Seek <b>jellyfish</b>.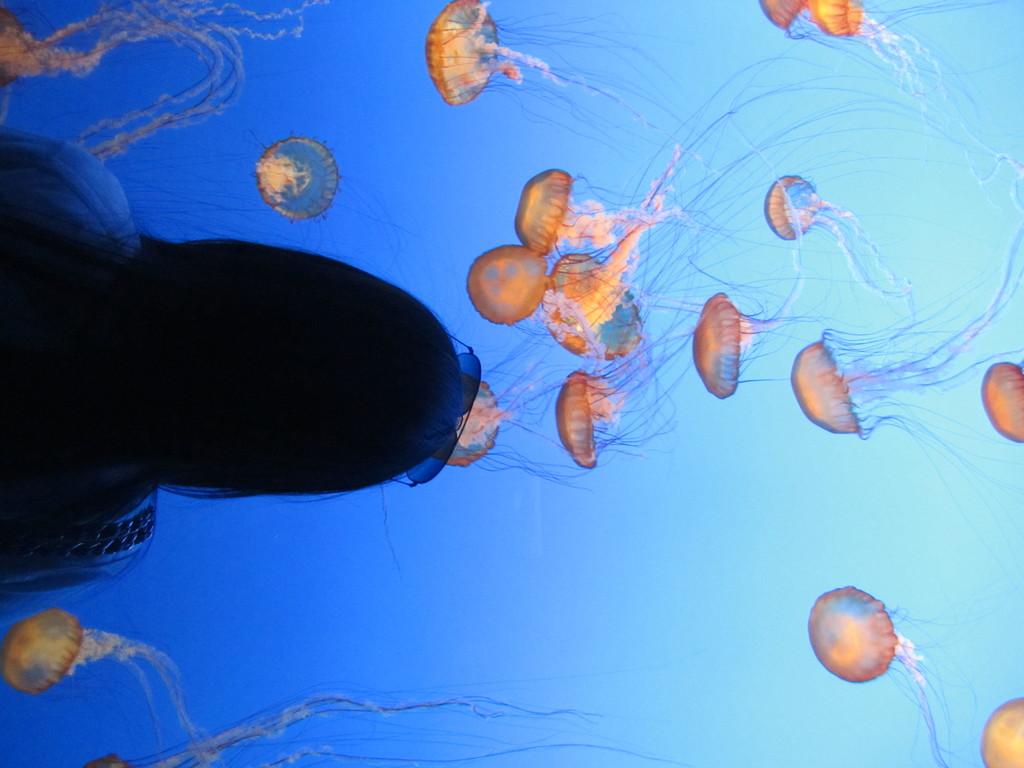
{"left": 0, "top": 0, "right": 321, "bottom": 157}.
